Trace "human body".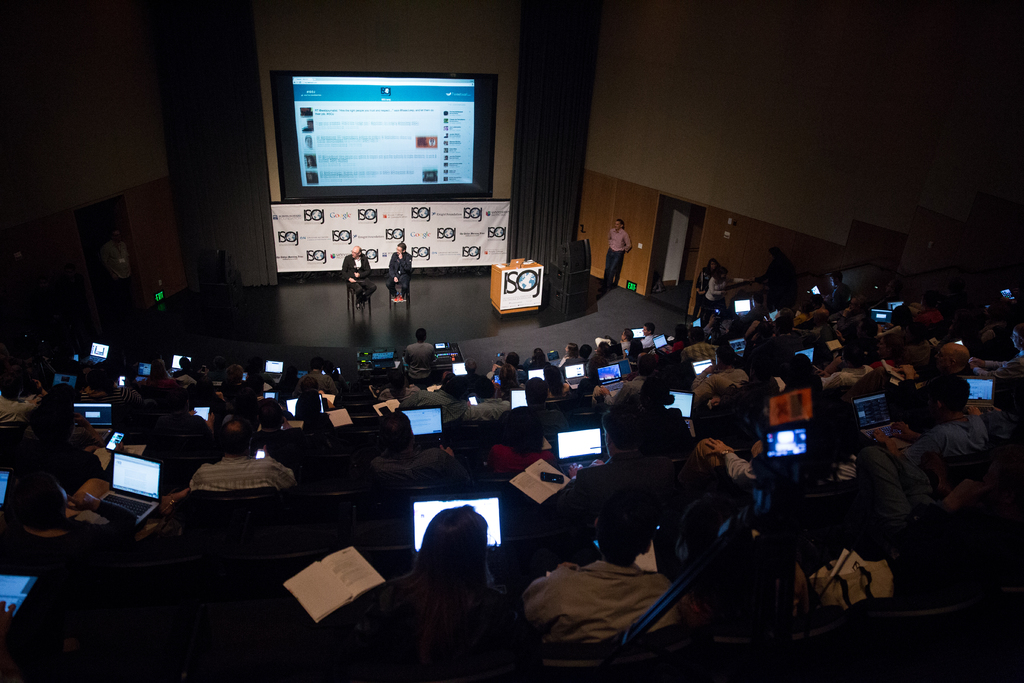
Traced to <bbox>461, 358, 478, 377</bbox>.
